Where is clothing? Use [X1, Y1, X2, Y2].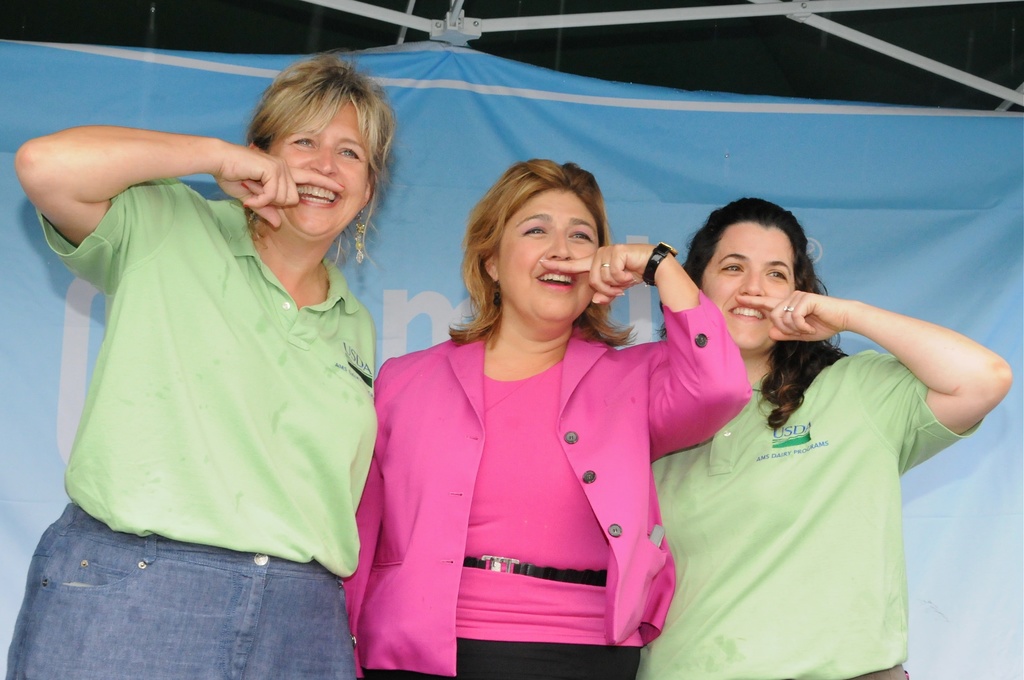
[342, 288, 748, 679].
